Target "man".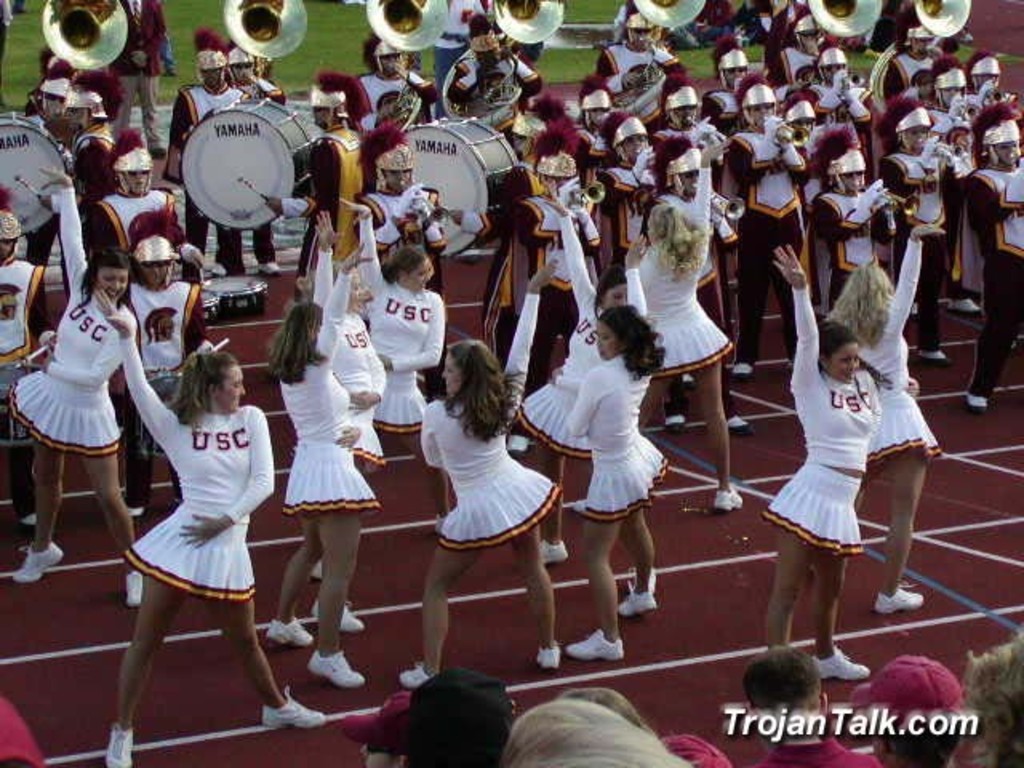
Target region: (x1=840, y1=653, x2=970, y2=766).
